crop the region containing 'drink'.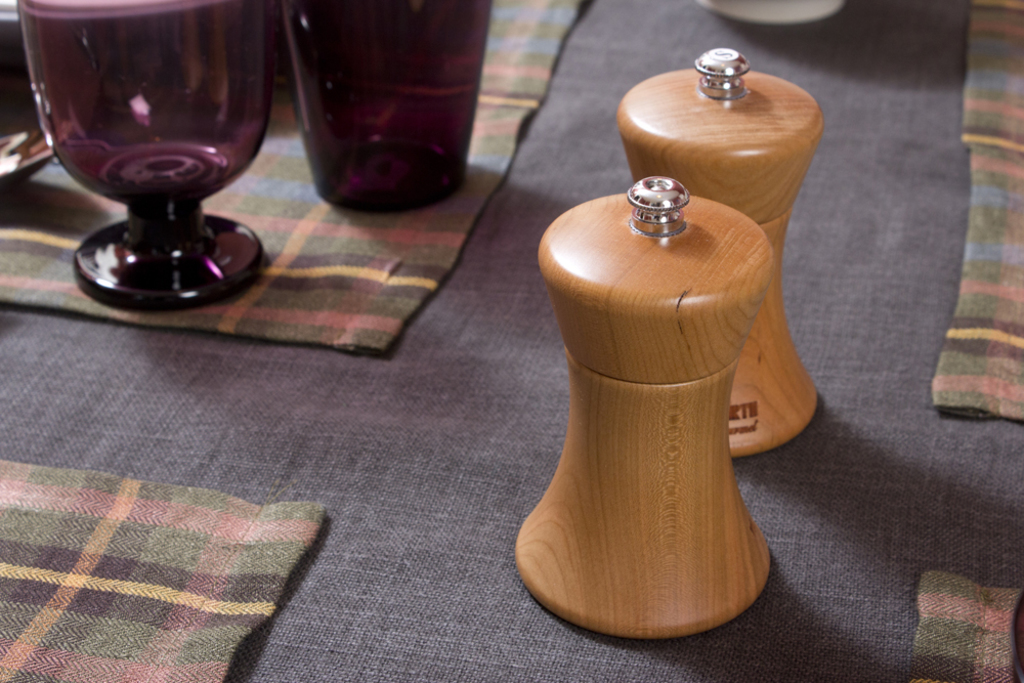
Crop region: BBox(296, 0, 489, 215).
